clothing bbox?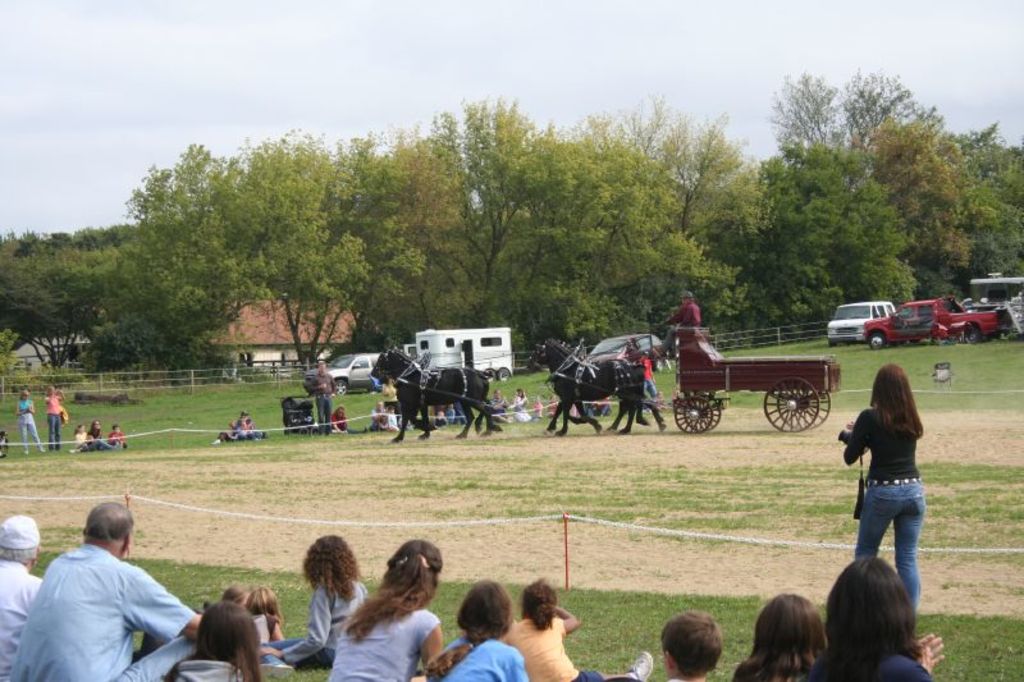
bbox=[307, 370, 338, 431]
